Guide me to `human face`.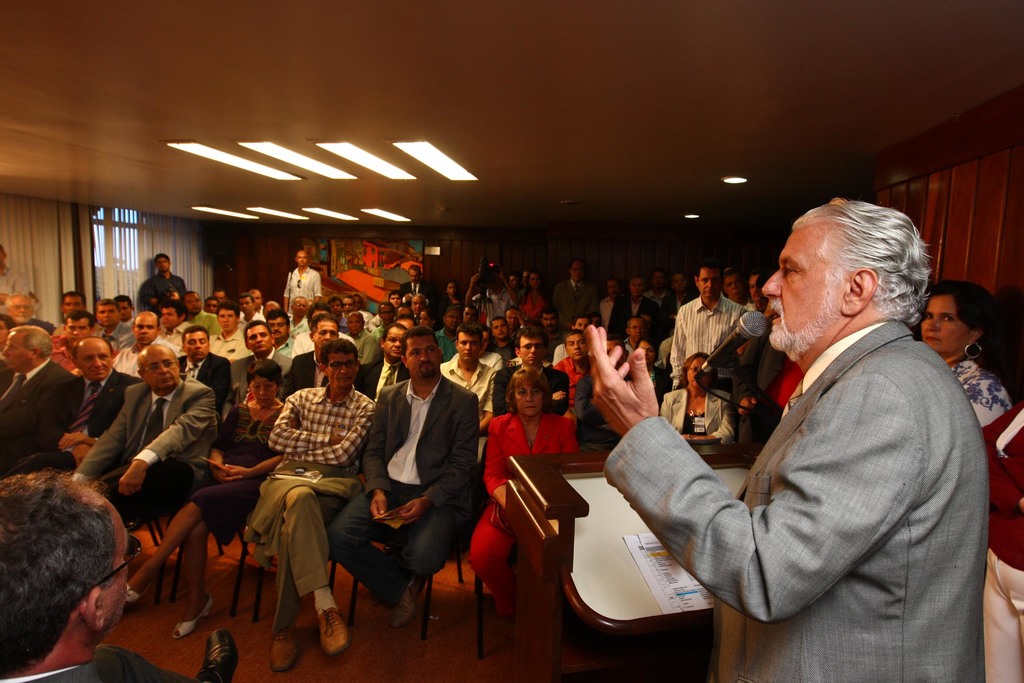
Guidance: [247,328,271,355].
